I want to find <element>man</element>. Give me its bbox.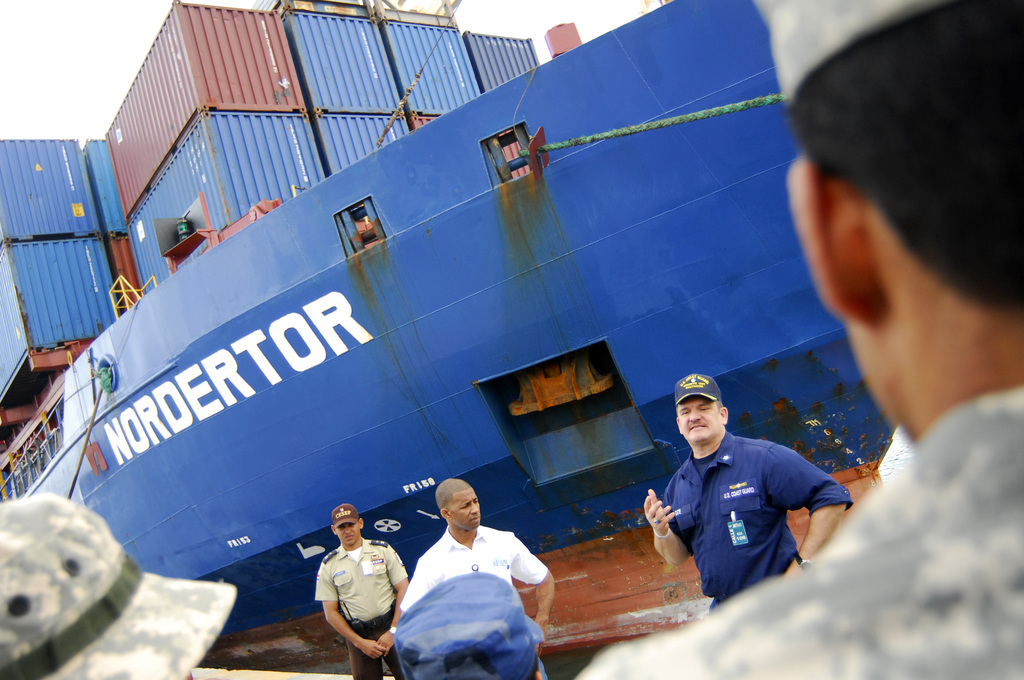
<bbox>315, 502, 410, 679</bbox>.
